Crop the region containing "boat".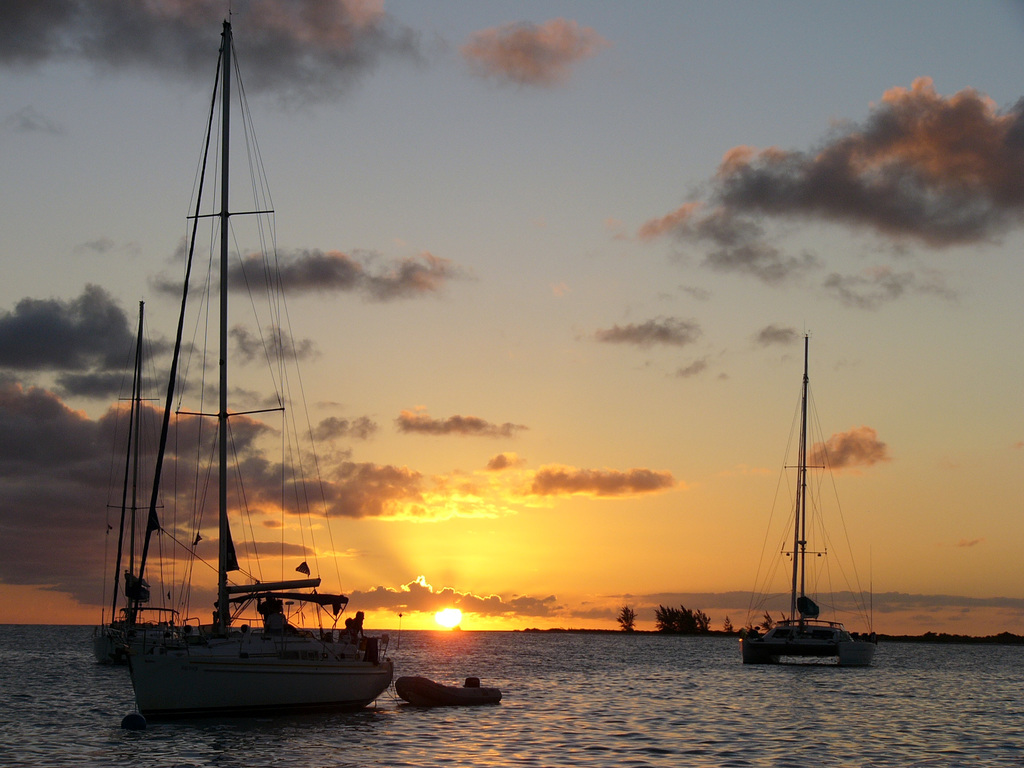
Crop region: crop(116, 7, 392, 742).
